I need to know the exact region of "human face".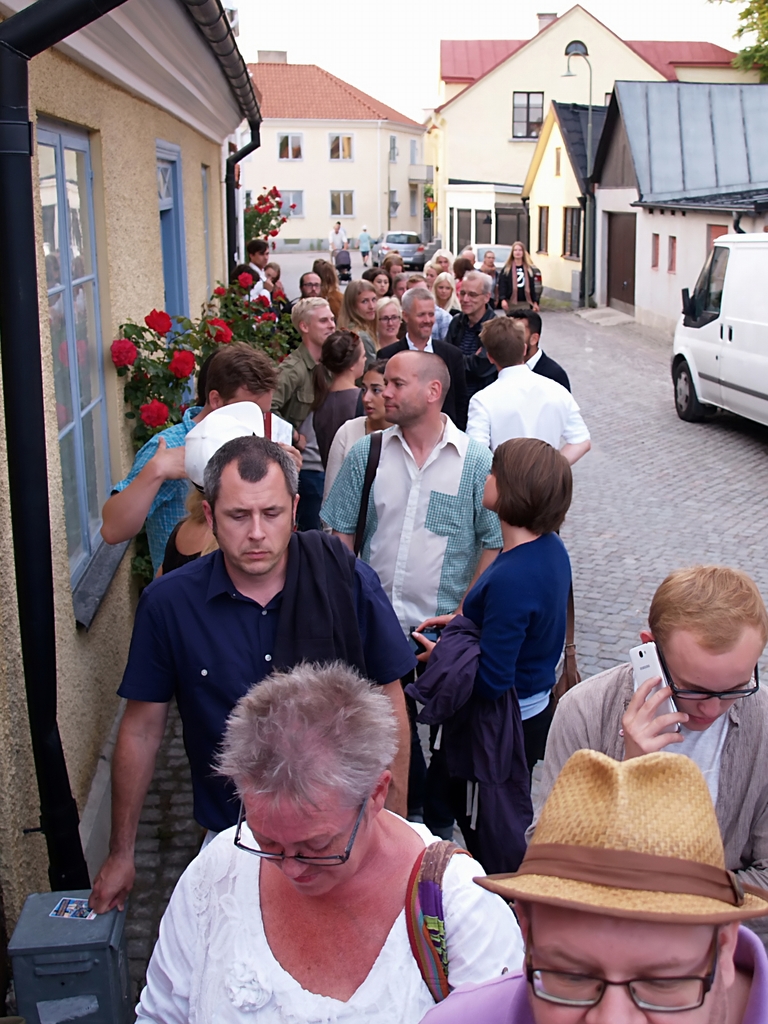
Region: 408 303 432 330.
